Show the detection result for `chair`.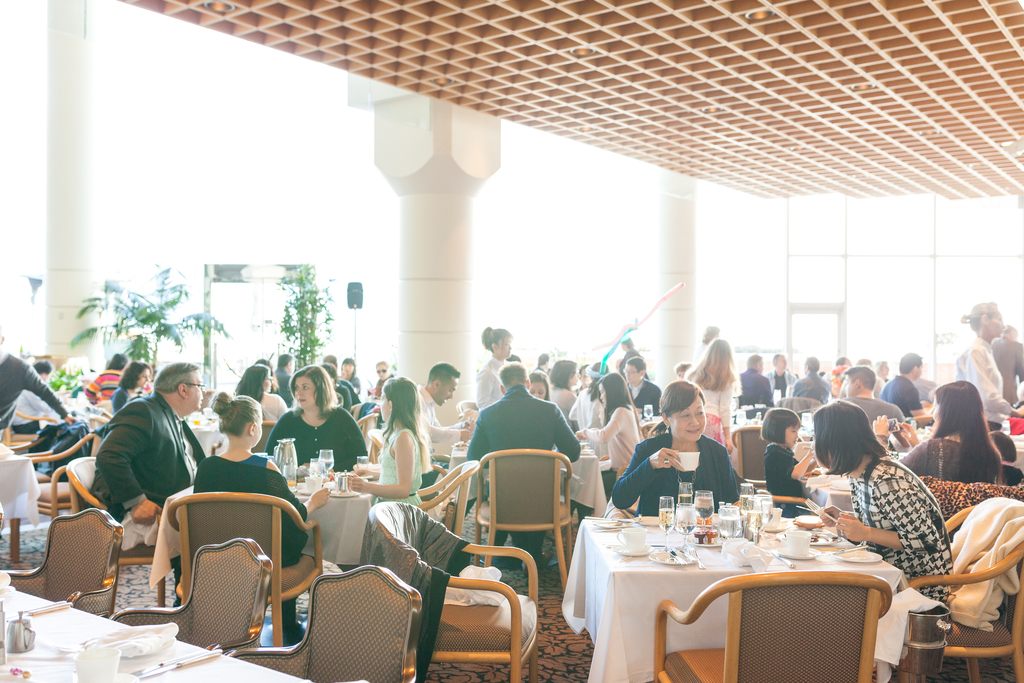
367, 498, 540, 682.
